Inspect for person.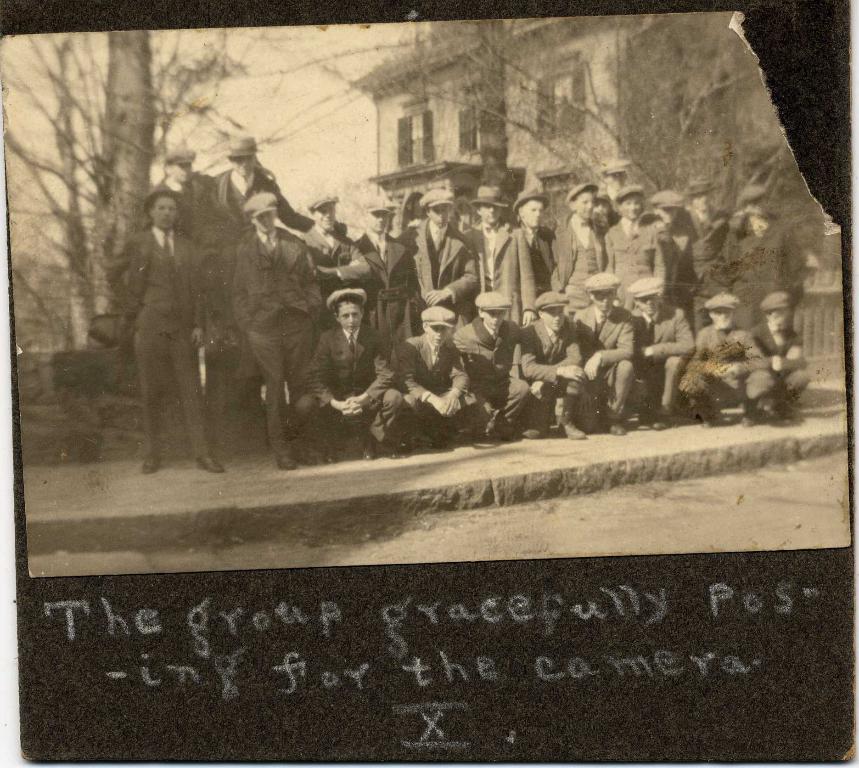
Inspection: 391, 186, 489, 309.
